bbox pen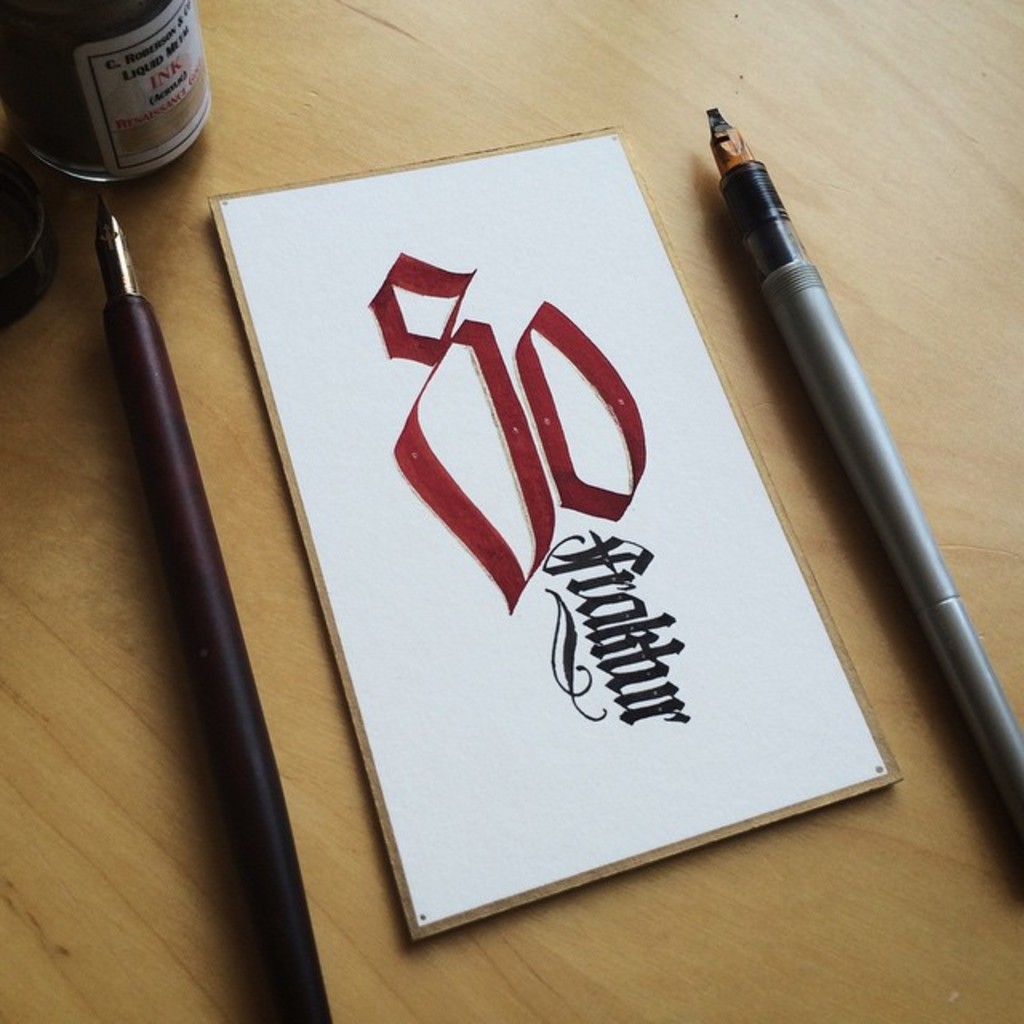
[696,109,1021,862]
